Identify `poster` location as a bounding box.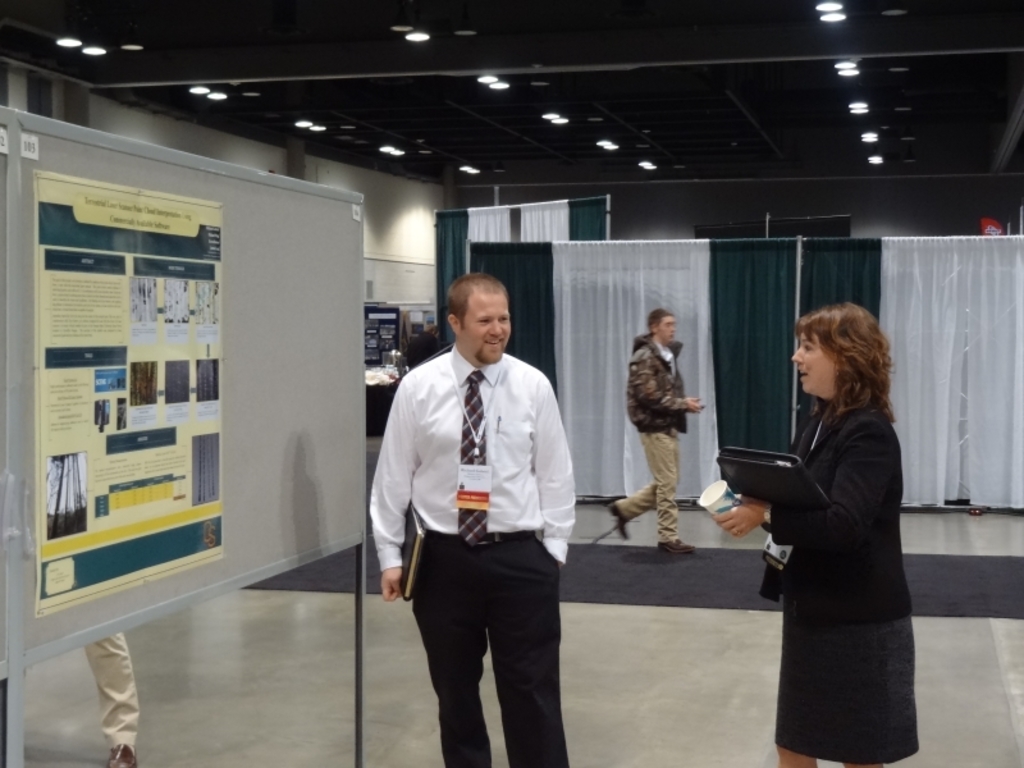
BBox(410, 310, 445, 330).
